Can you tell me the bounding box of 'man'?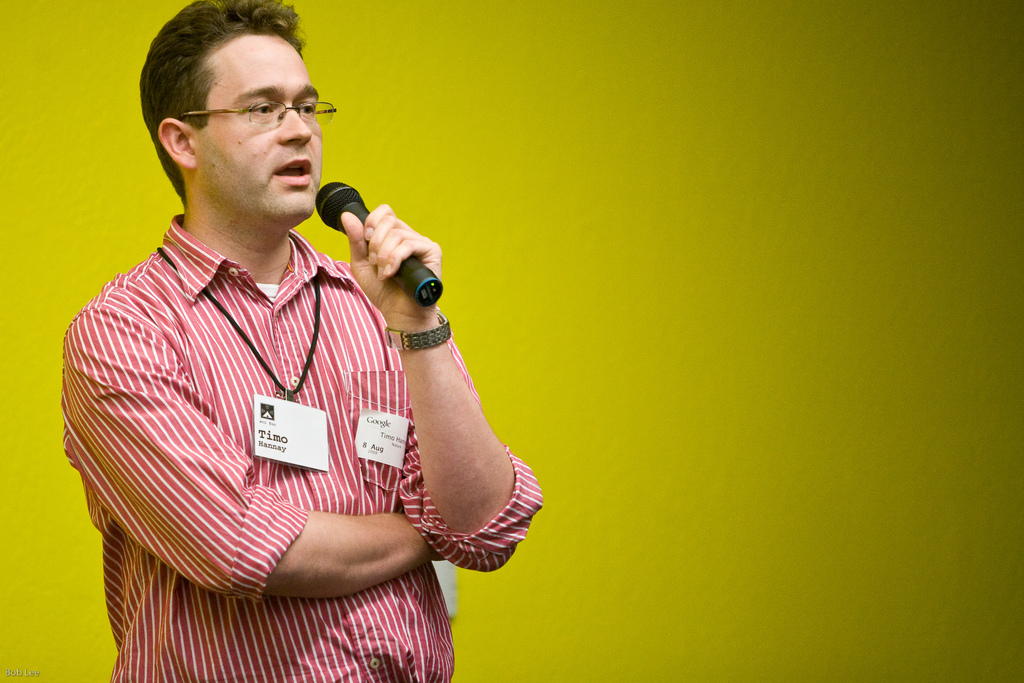
crop(61, 4, 500, 682).
